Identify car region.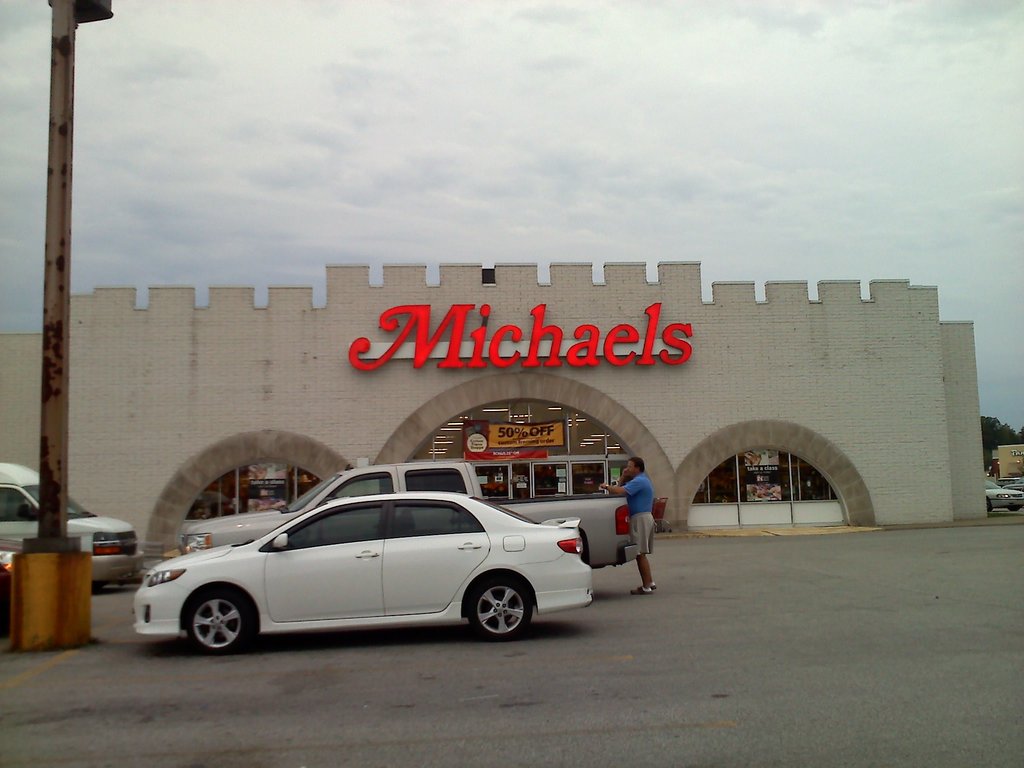
Region: crop(1007, 477, 1023, 491).
